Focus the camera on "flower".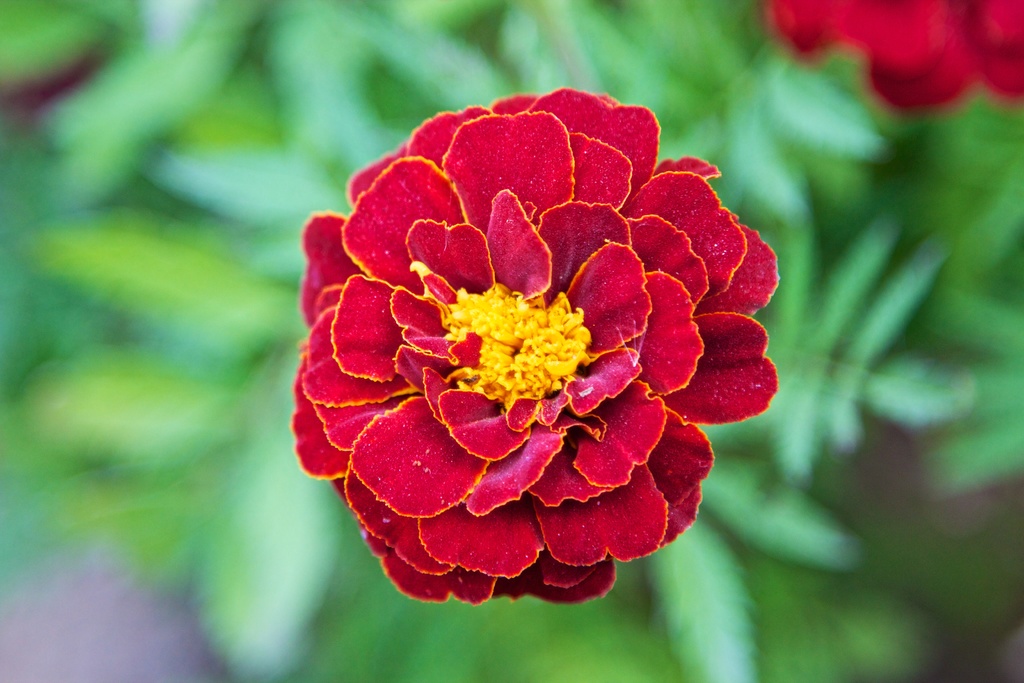
Focus region: [764,0,1023,115].
